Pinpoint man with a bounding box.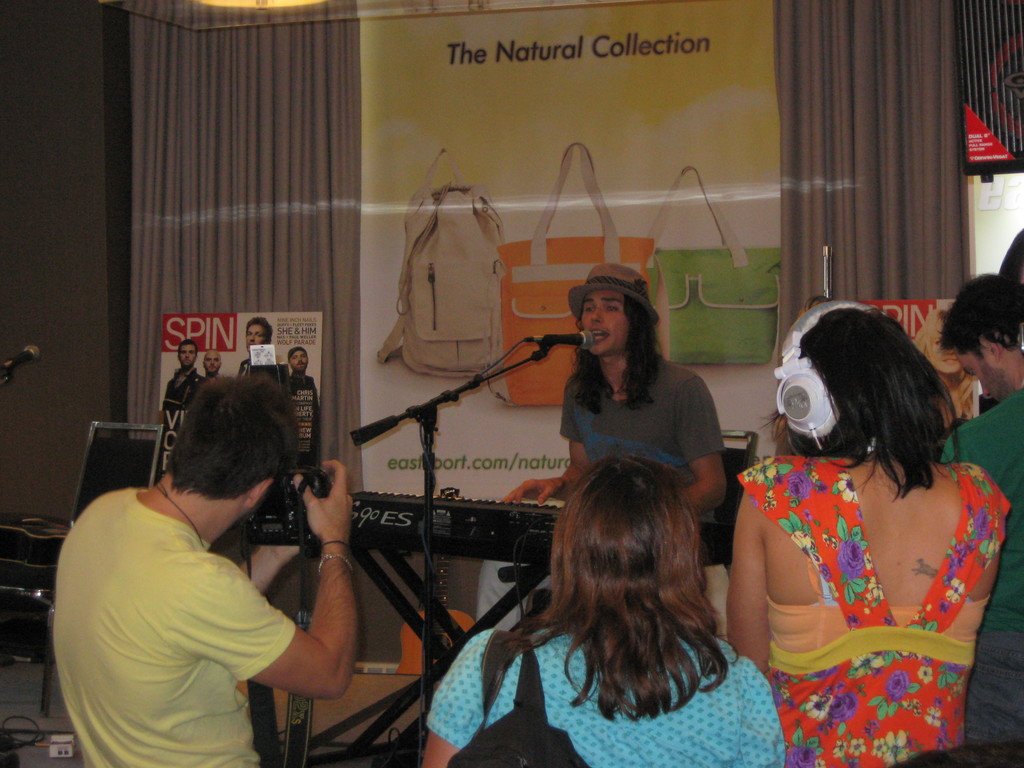
156:337:202:419.
